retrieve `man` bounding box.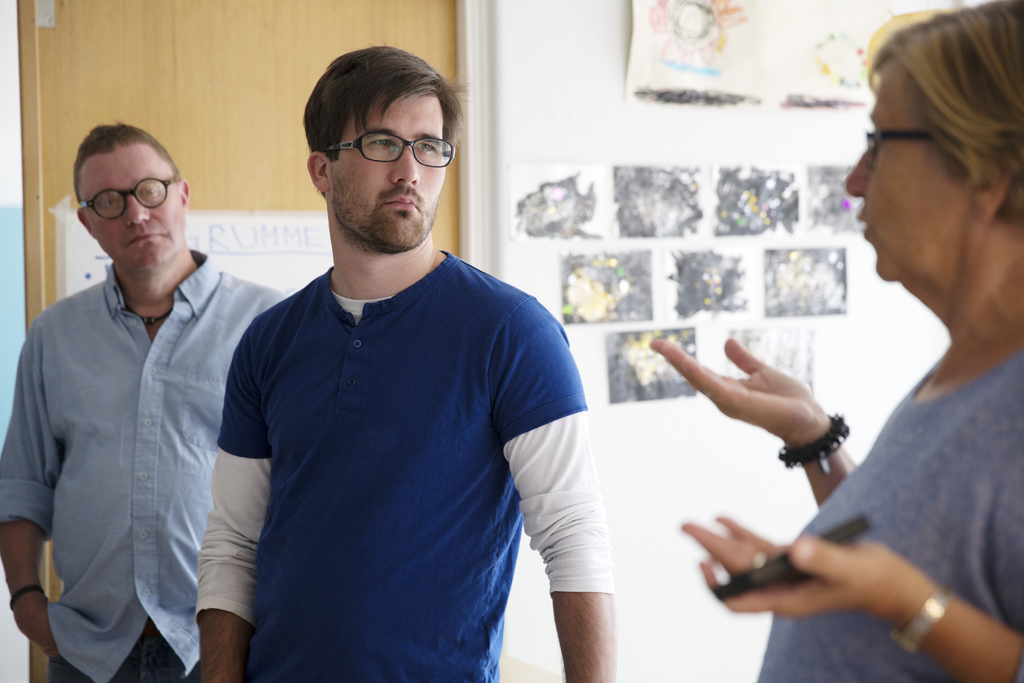
Bounding box: select_region(186, 64, 633, 671).
